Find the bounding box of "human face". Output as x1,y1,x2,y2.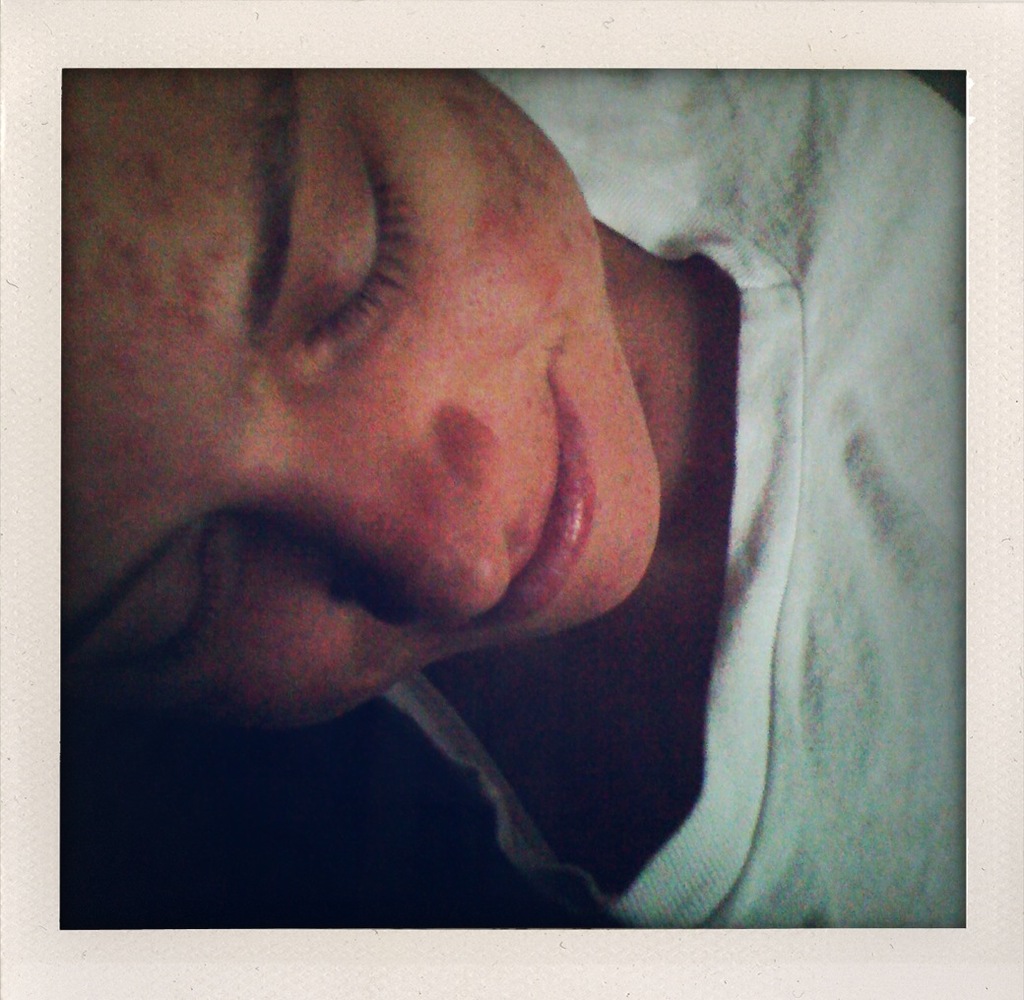
61,65,665,742.
